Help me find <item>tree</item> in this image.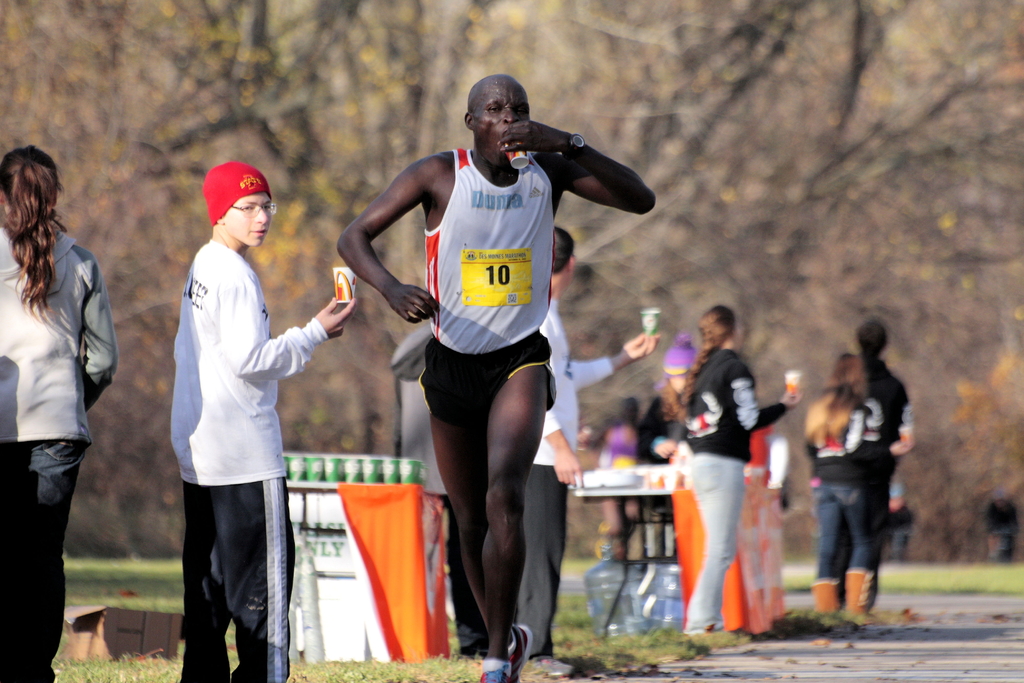
Found it: <box>709,0,1023,359</box>.
